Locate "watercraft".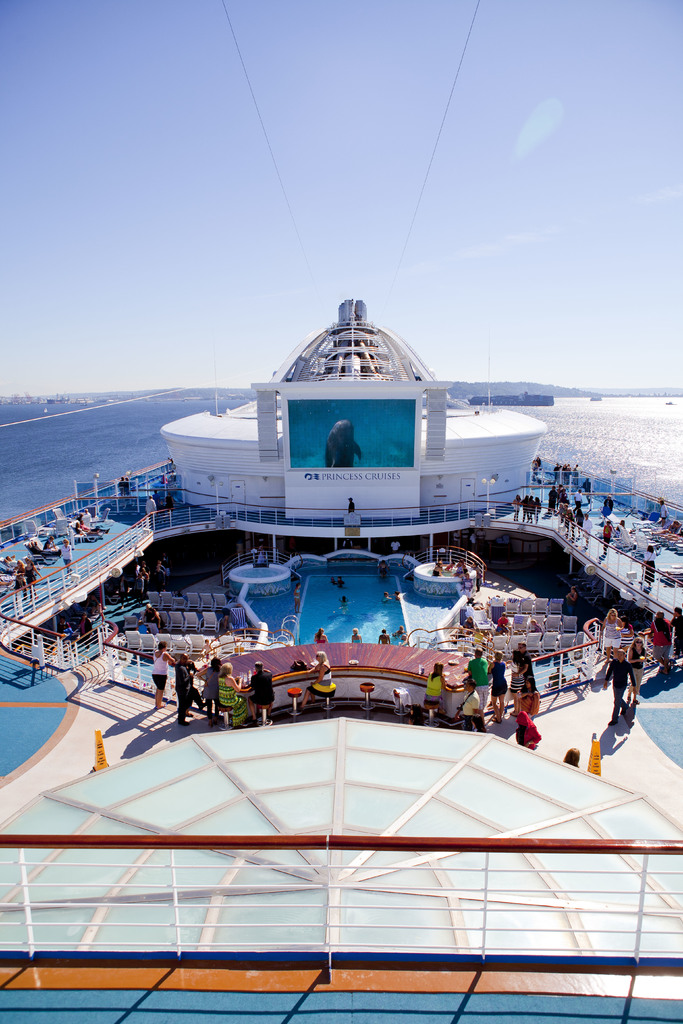
Bounding box: left=0, top=294, right=682, bottom=1023.
